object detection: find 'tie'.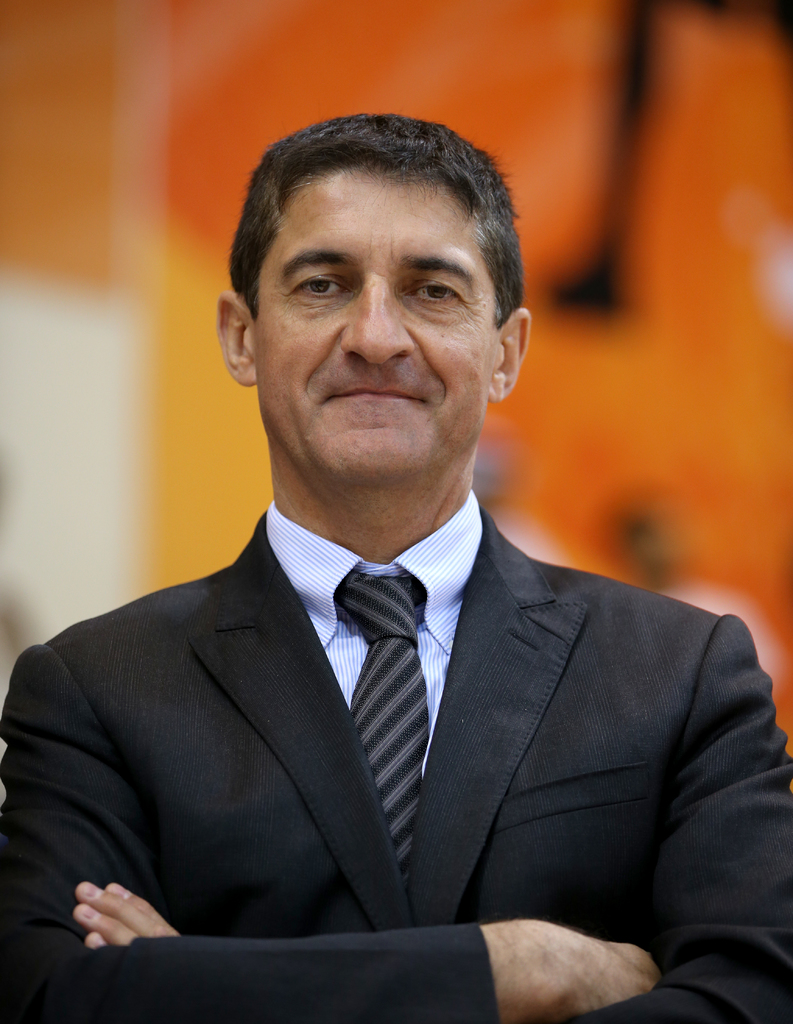
(334,569,427,898).
